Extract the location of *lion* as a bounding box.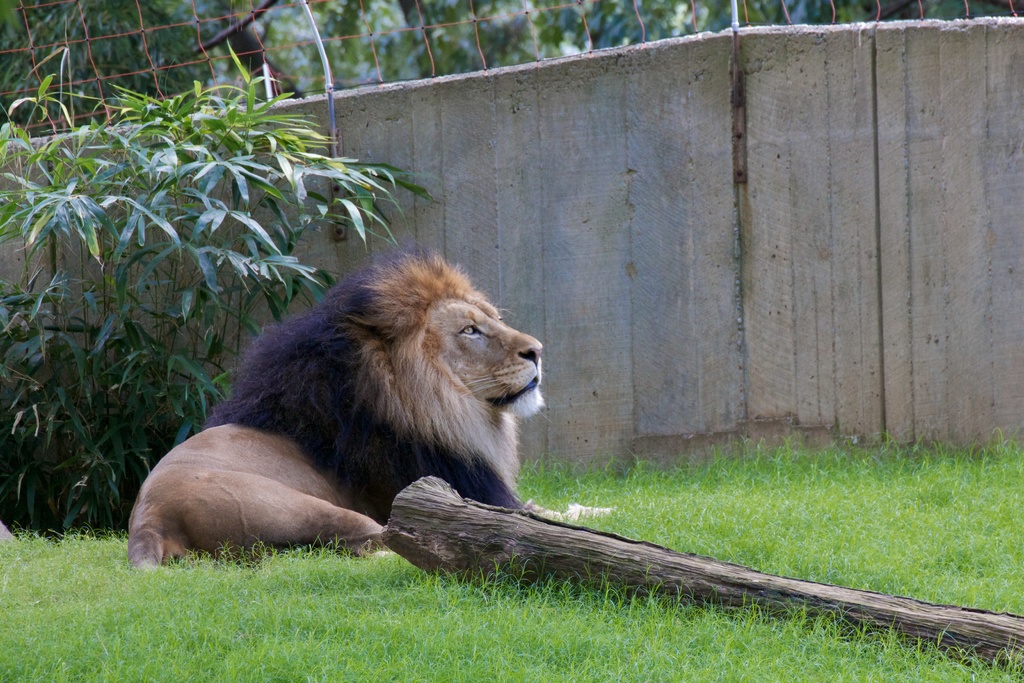
<bbox>125, 242, 616, 578</bbox>.
